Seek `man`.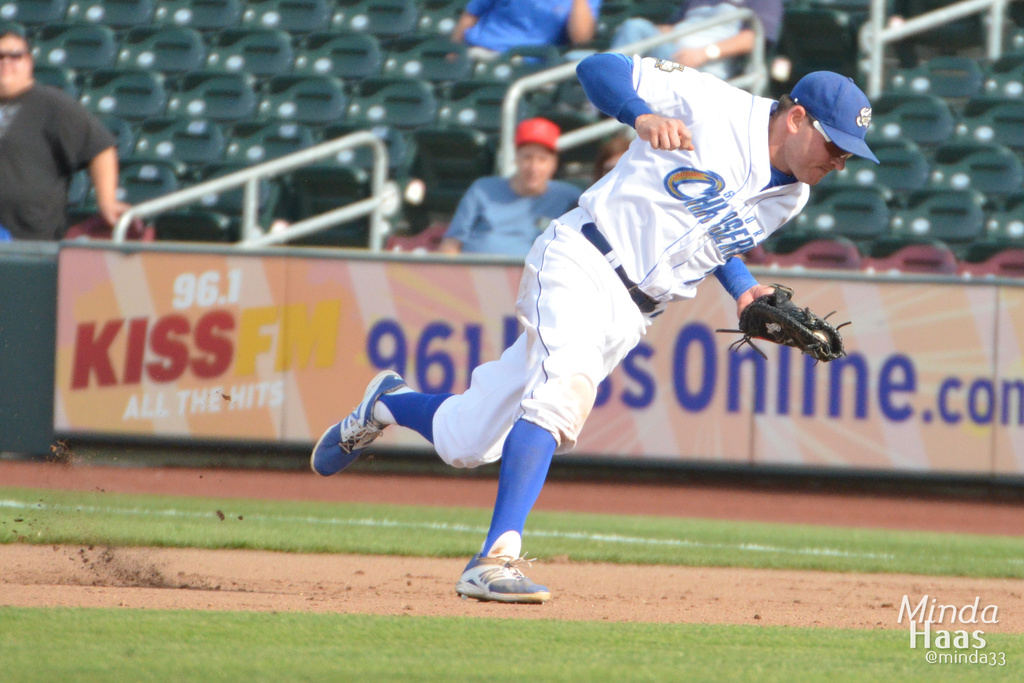
313, 70, 892, 603.
